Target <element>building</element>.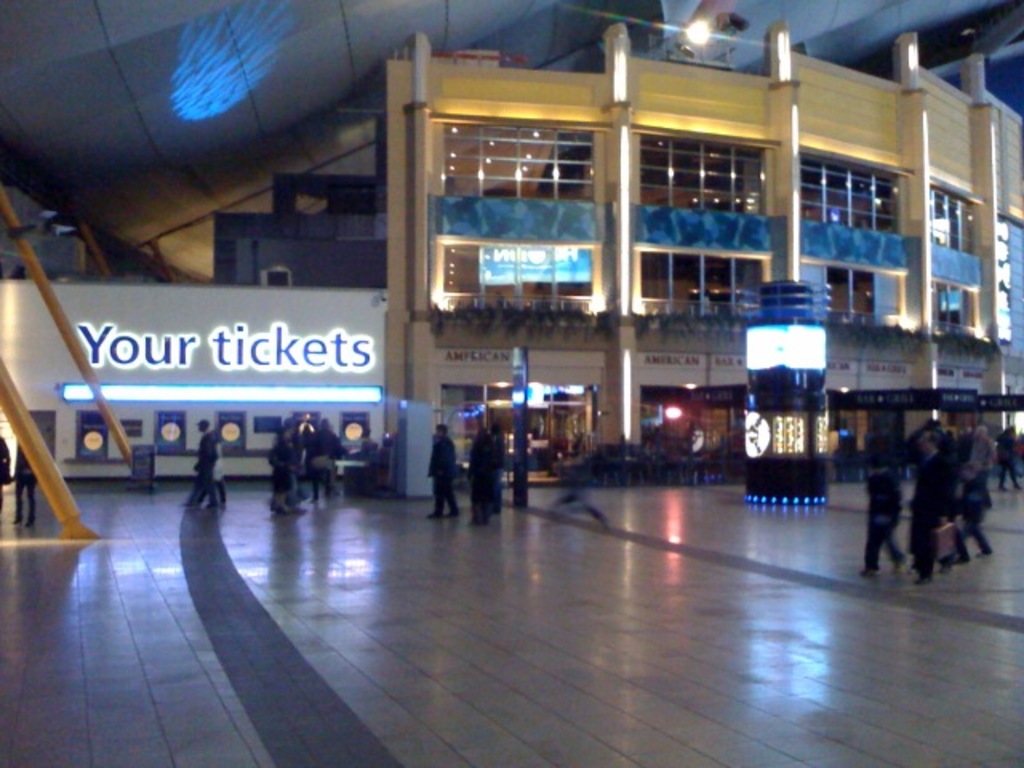
Target region: box(0, 0, 1022, 766).
